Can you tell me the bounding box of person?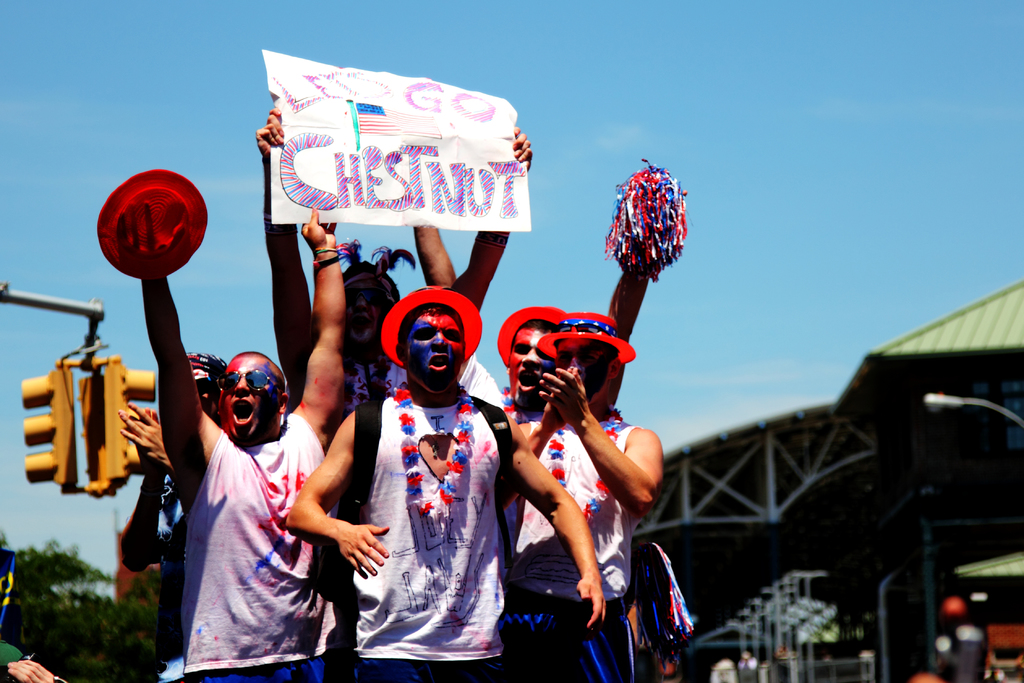
Rect(416, 192, 685, 549).
